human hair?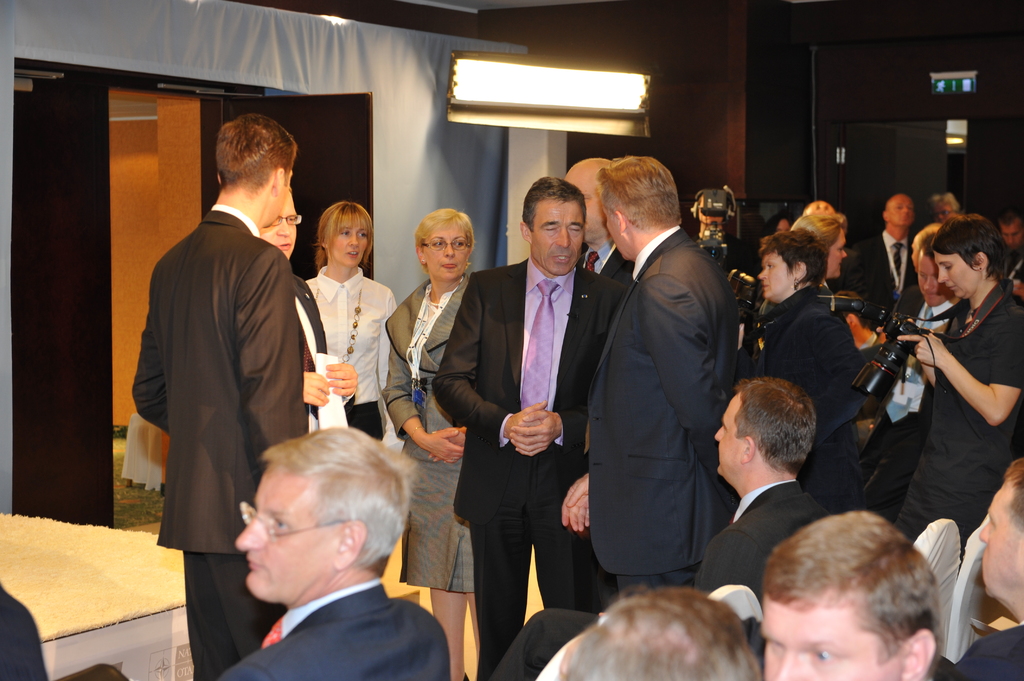
x1=216 y1=111 x2=298 y2=200
